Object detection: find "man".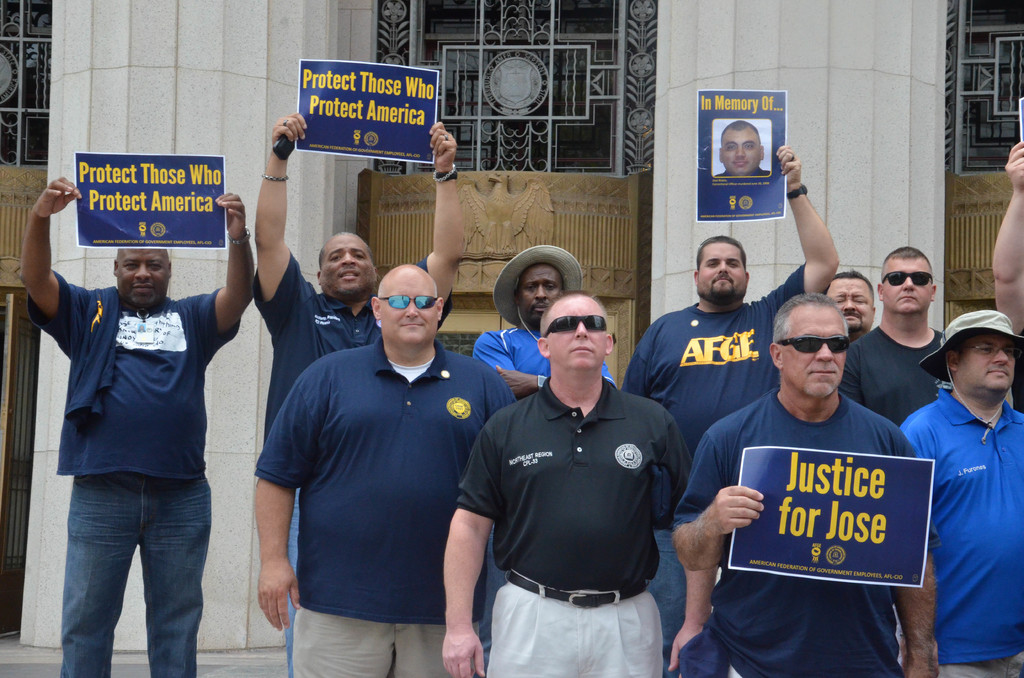
[714,122,773,179].
